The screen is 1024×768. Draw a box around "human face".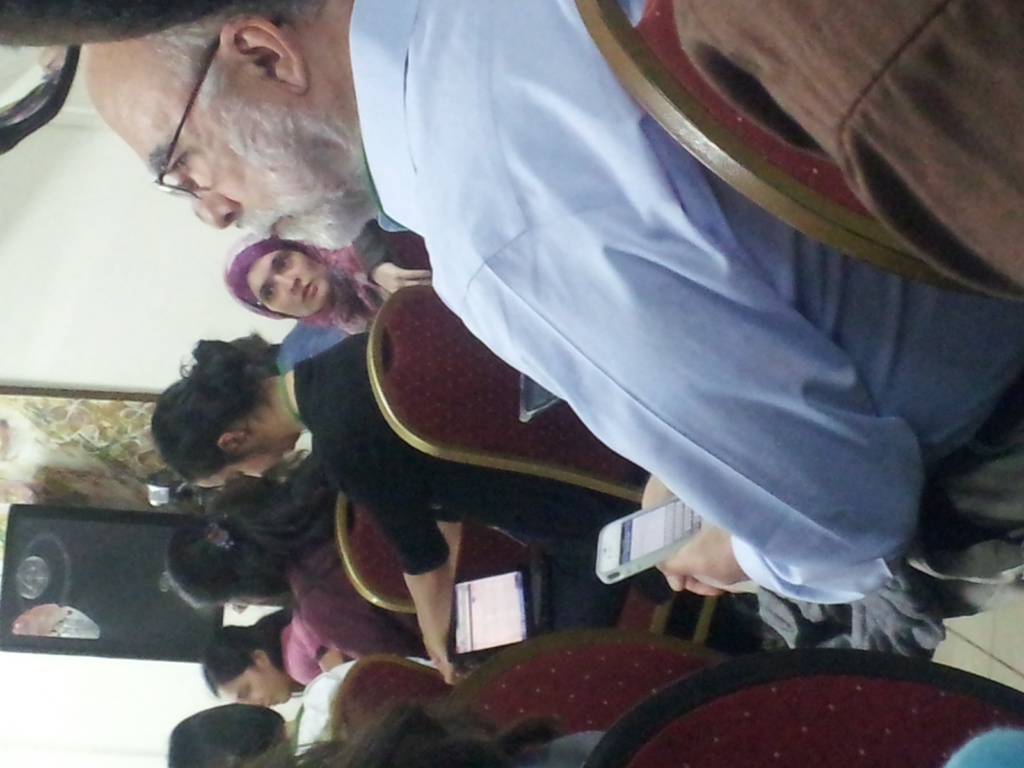
(x1=84, y1=57, x2=350, y2=253).
